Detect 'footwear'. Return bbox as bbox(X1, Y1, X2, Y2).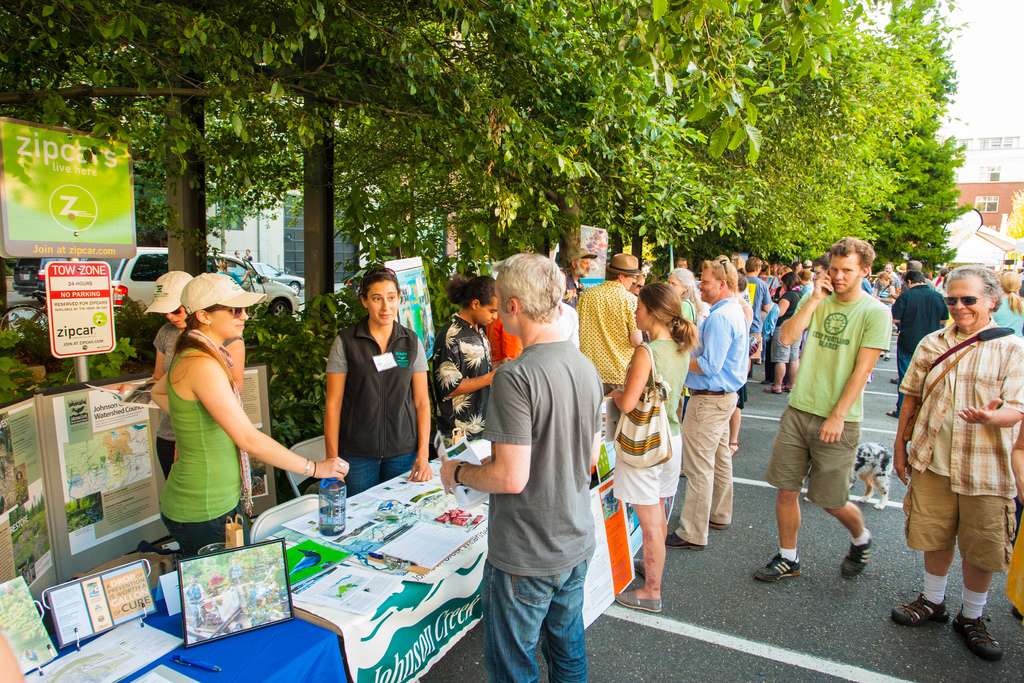
bbox(889, 591, 950, 623).
